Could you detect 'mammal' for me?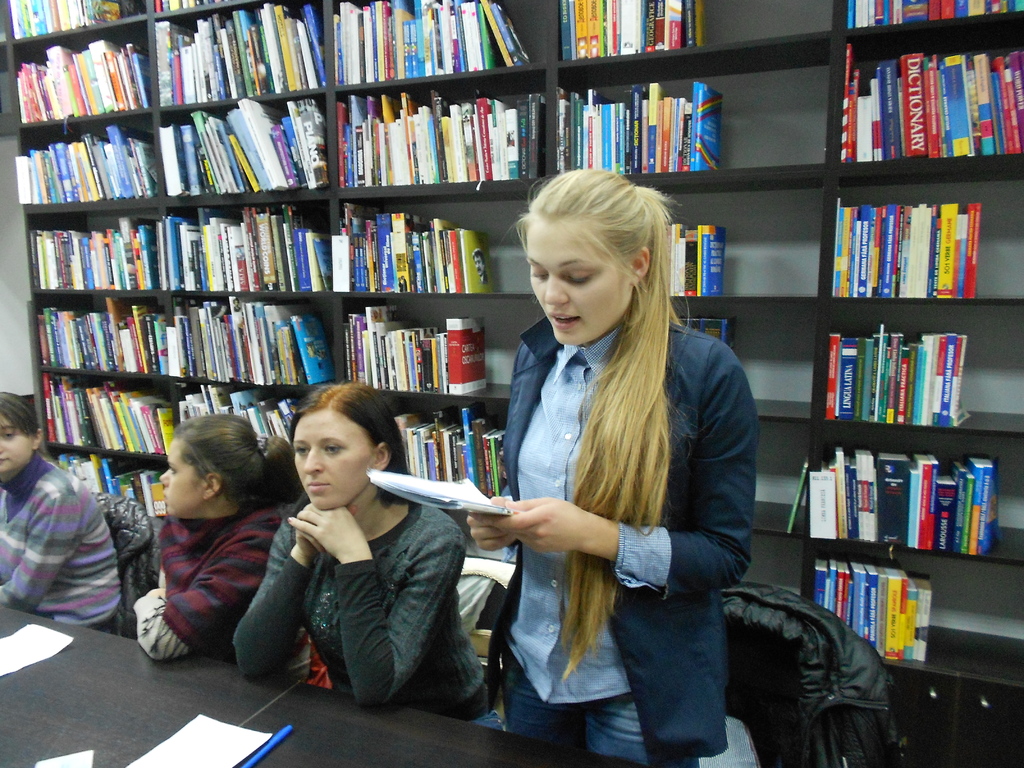
Detection result: (left=450, top=161, right=772, bottom=765).
